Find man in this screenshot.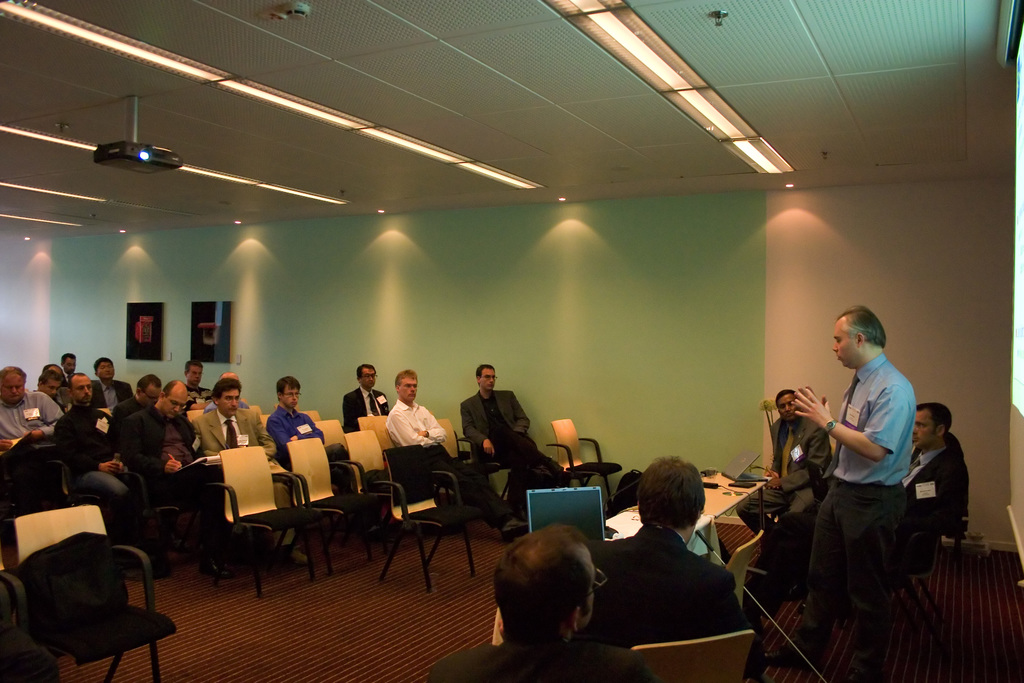
The bounding box for man is <bbox>460, 362, 572, 488</bbox>.
